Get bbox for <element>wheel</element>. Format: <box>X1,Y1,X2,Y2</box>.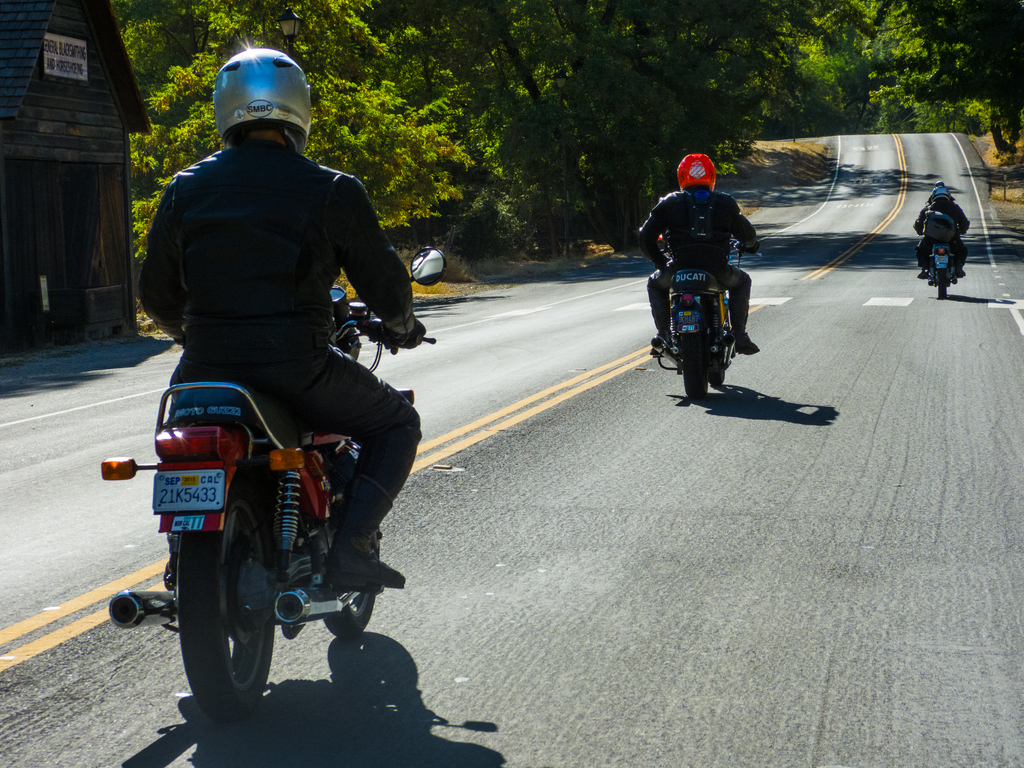
<box>669,327,707,408</box>.
